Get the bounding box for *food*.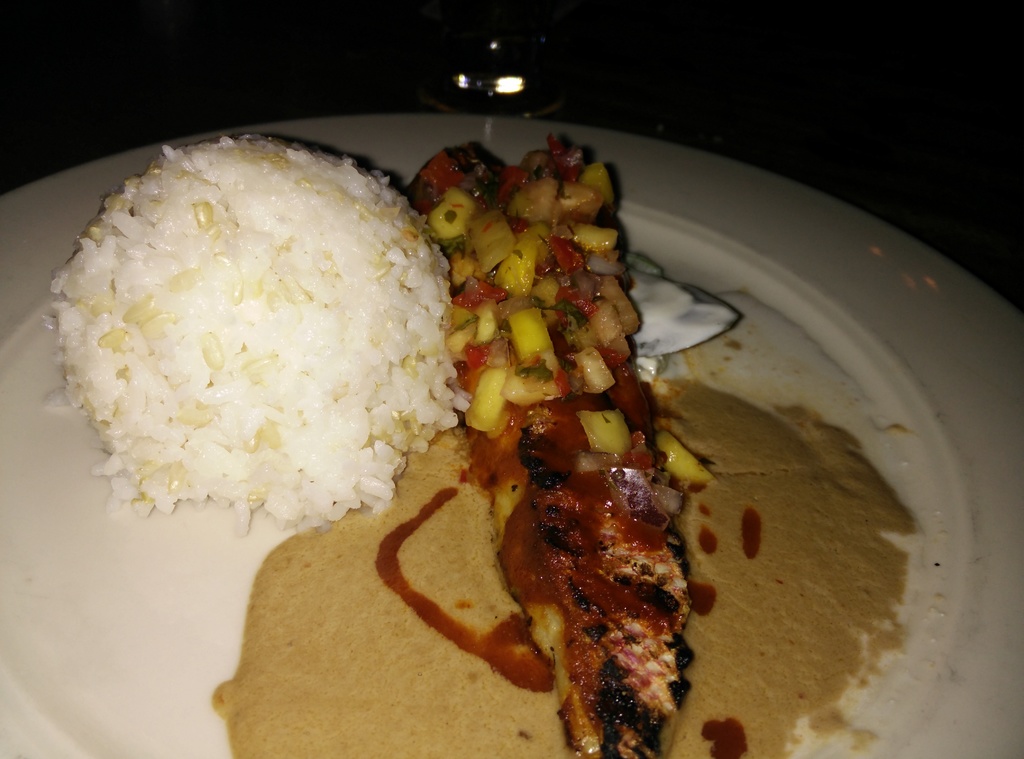
box(95, 124, 796, 700).
